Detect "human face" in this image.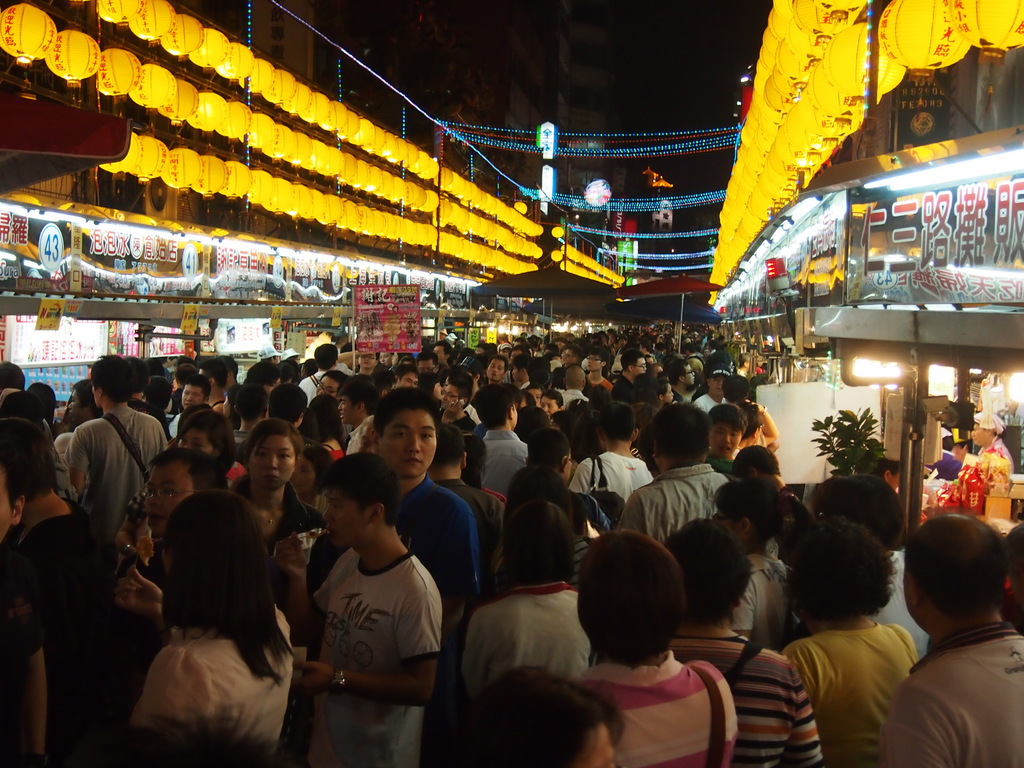
Detection: box=[972, 422, 988, 447].
